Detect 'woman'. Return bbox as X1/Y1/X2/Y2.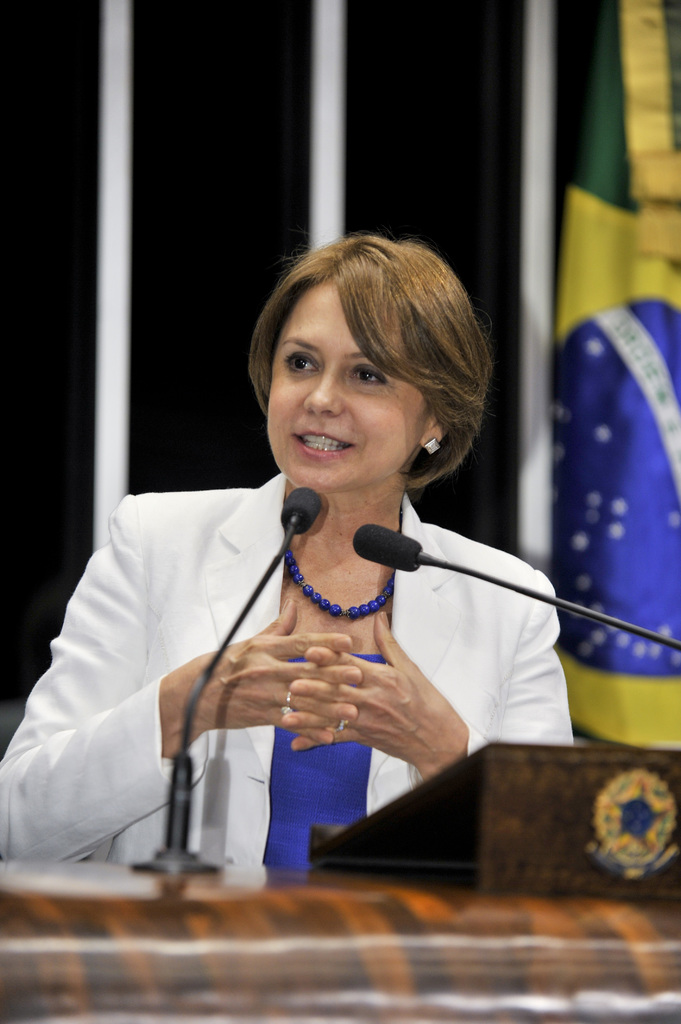
44/237/597/883.
